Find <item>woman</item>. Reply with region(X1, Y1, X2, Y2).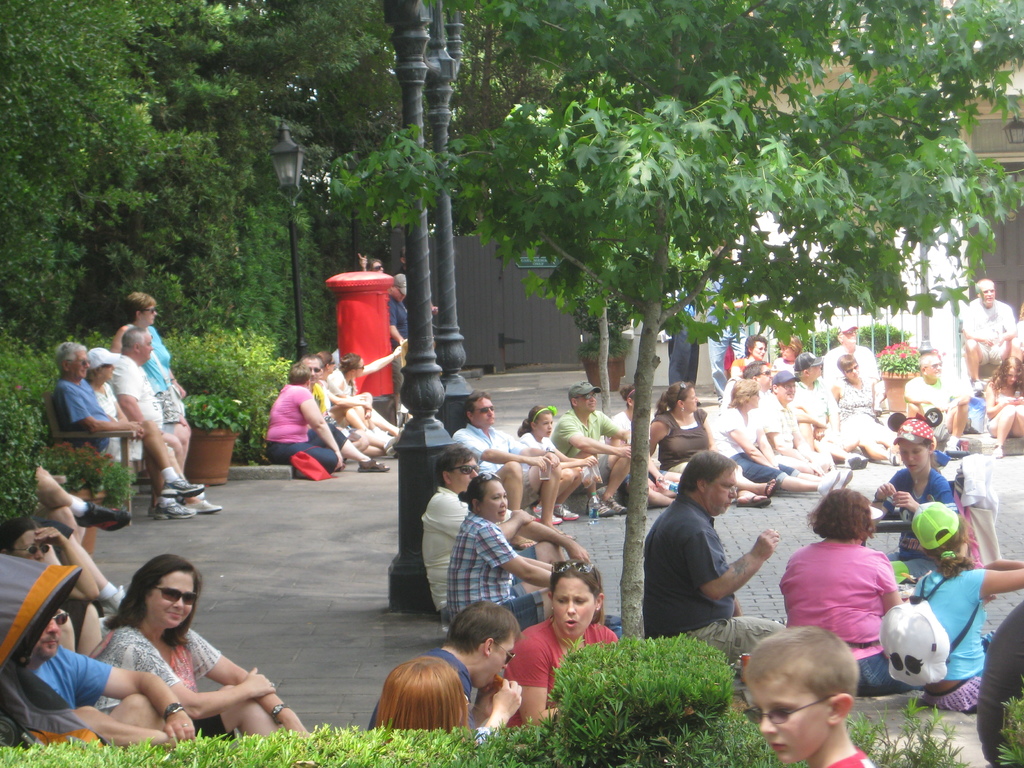
region(1011, 303, 1023, 364).
